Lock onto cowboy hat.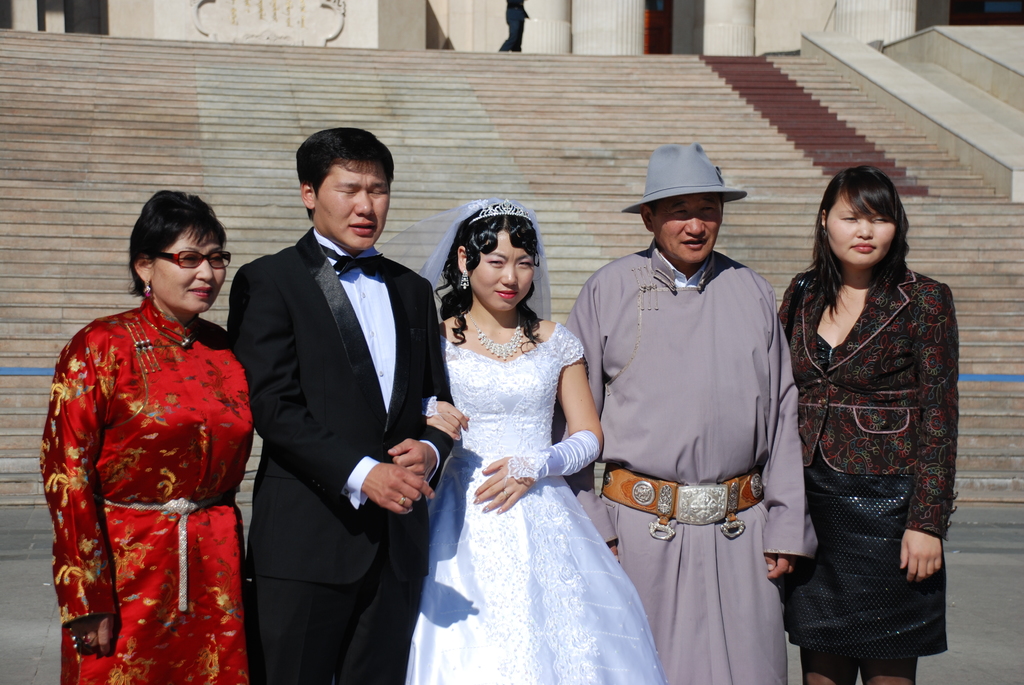
Locked: {"left": 623, "top": 139, "right": 751, "bottom": 242}.
